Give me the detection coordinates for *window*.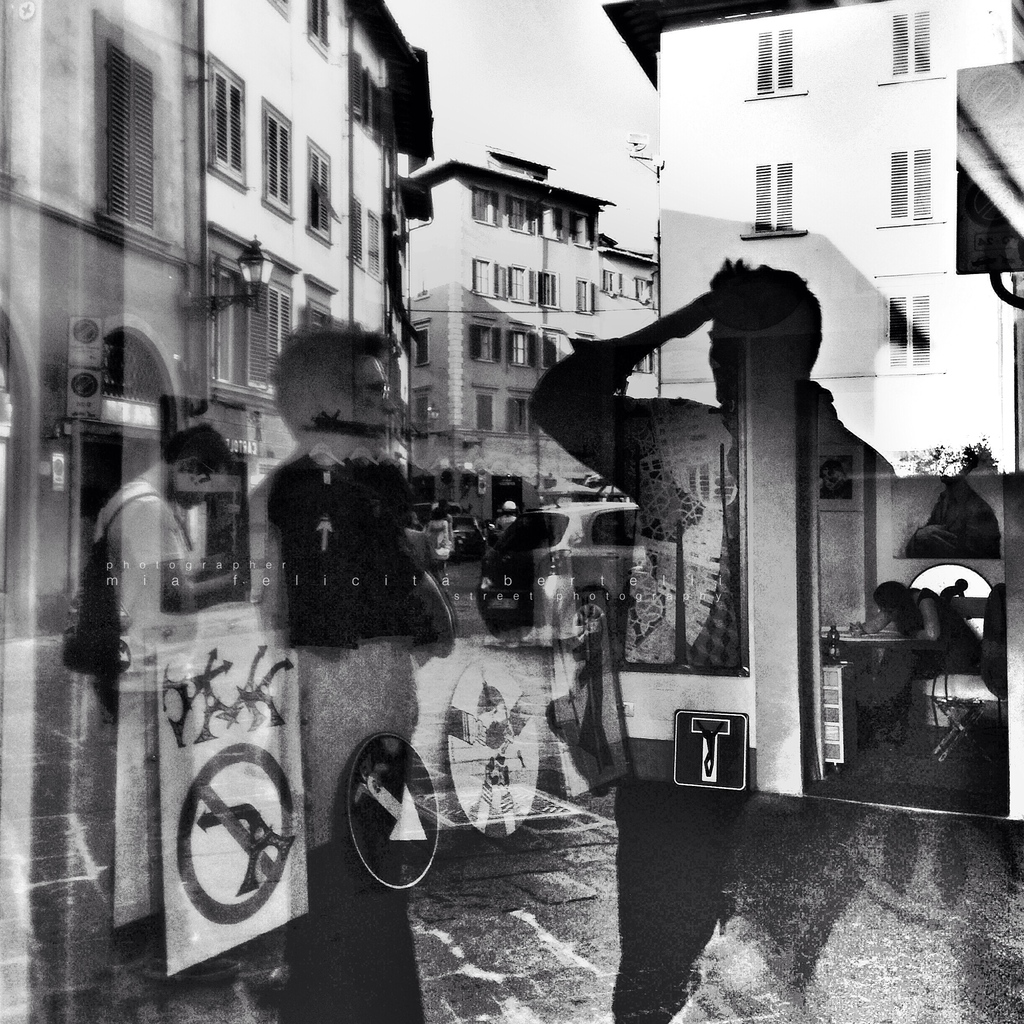
bbox=[513, 331, 540, 368].
